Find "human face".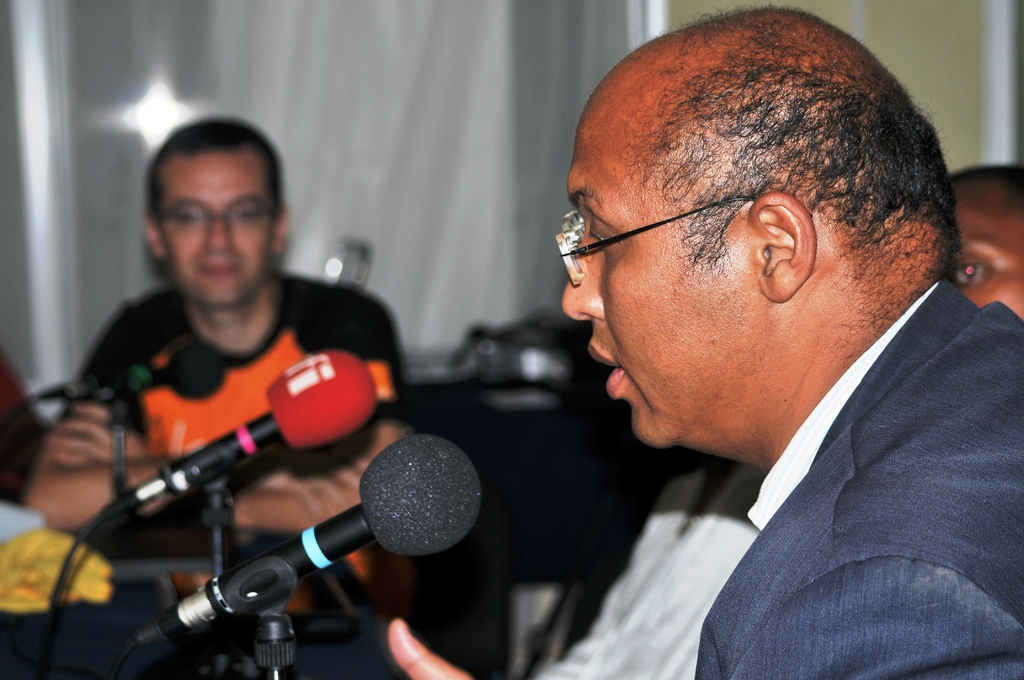
[x1=559, y1=119, x2=760, y2=452].
